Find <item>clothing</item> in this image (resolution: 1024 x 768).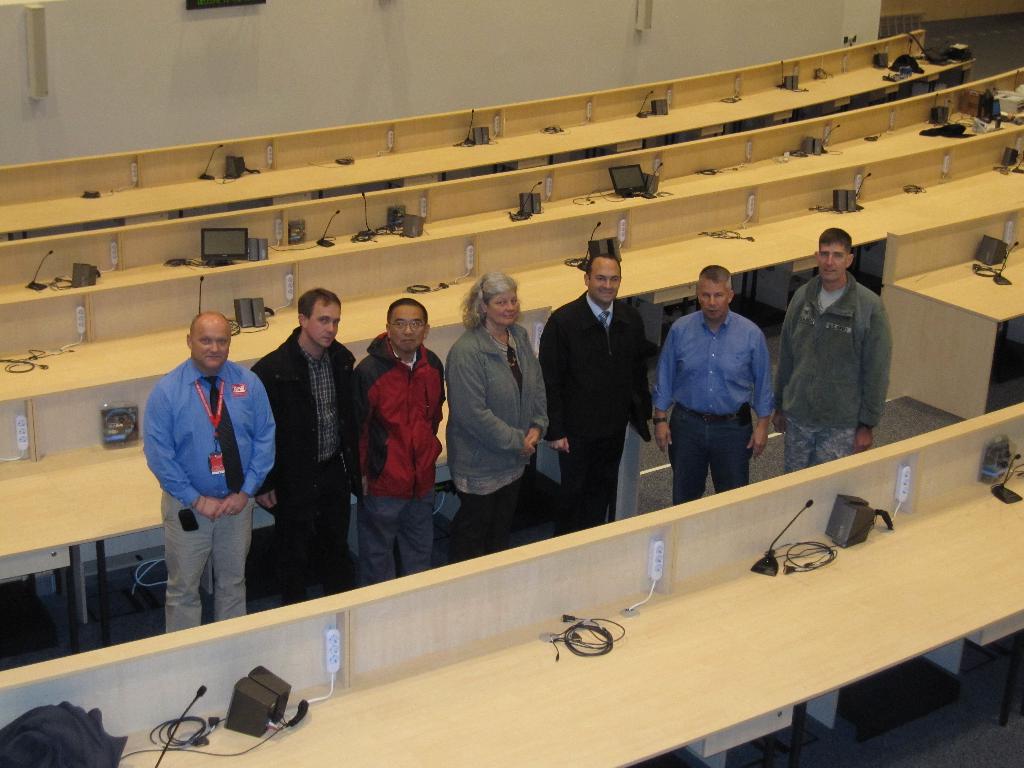
<bbox>252, 327, 355, 604</bbox>.
